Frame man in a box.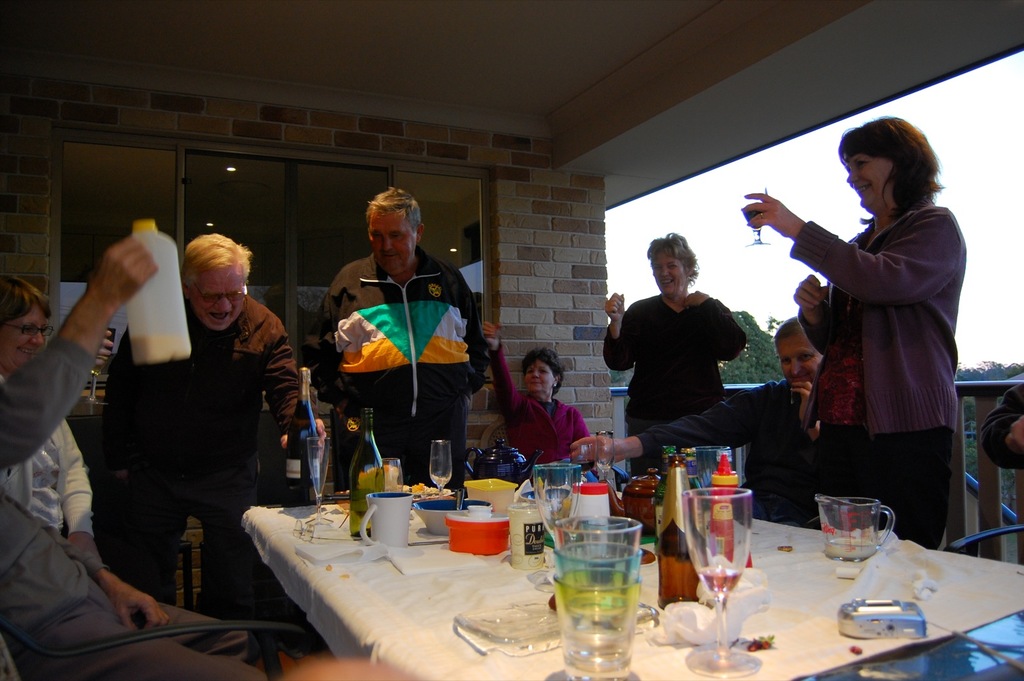
l=298, t=184, r=495, b=504.
